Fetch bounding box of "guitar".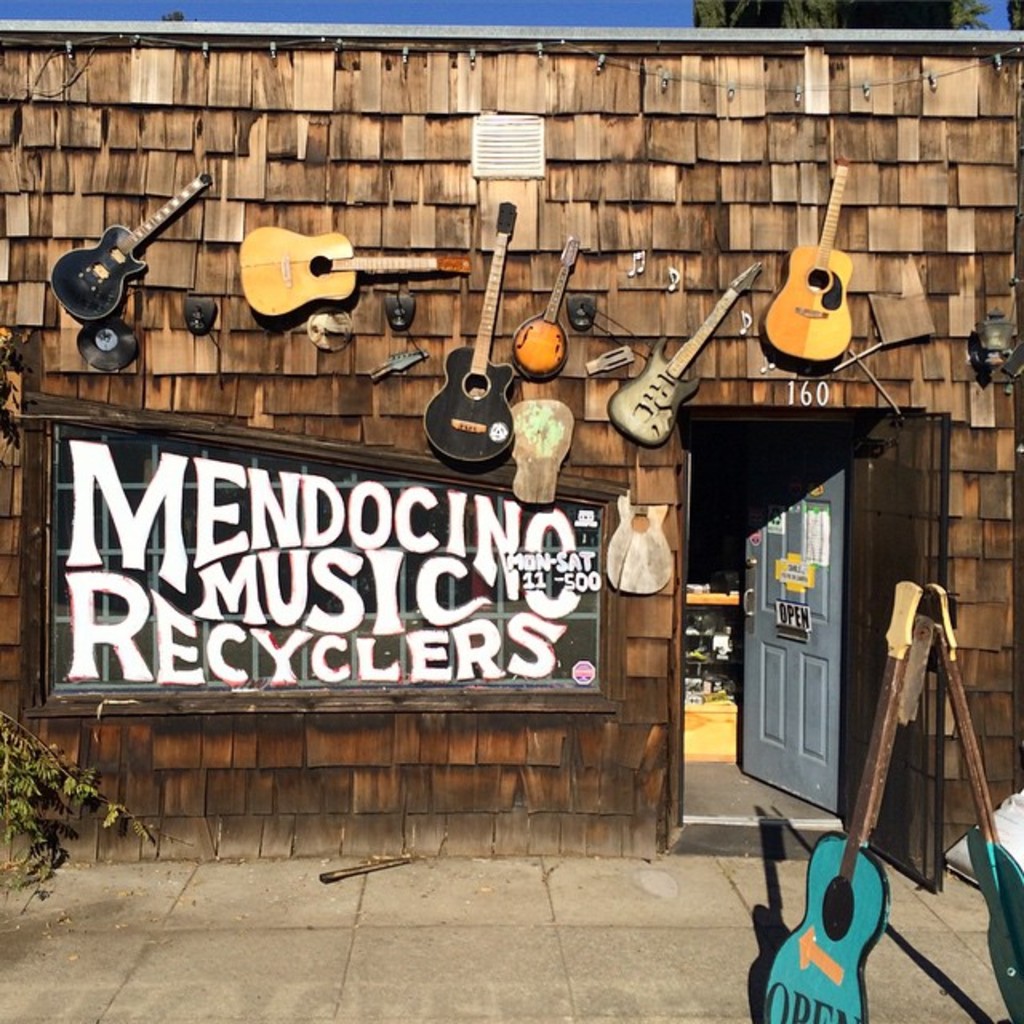
Bbox: (499, 235, 574, 378).
